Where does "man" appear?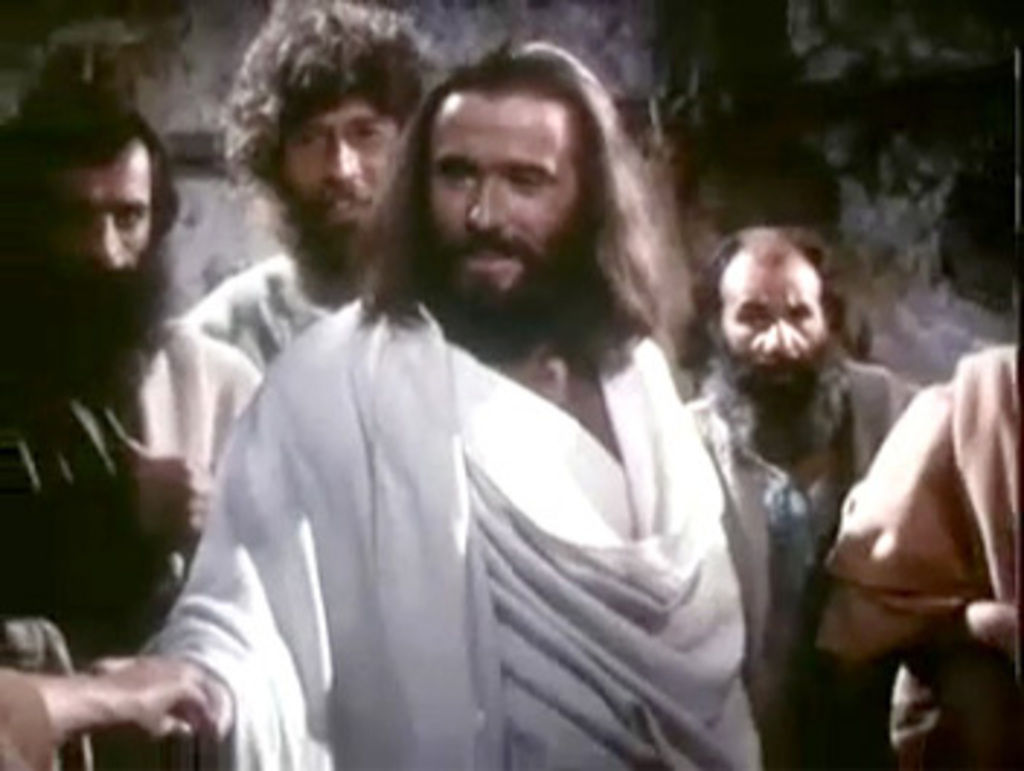
Appears at select_region(681, 224, 919, 768).
